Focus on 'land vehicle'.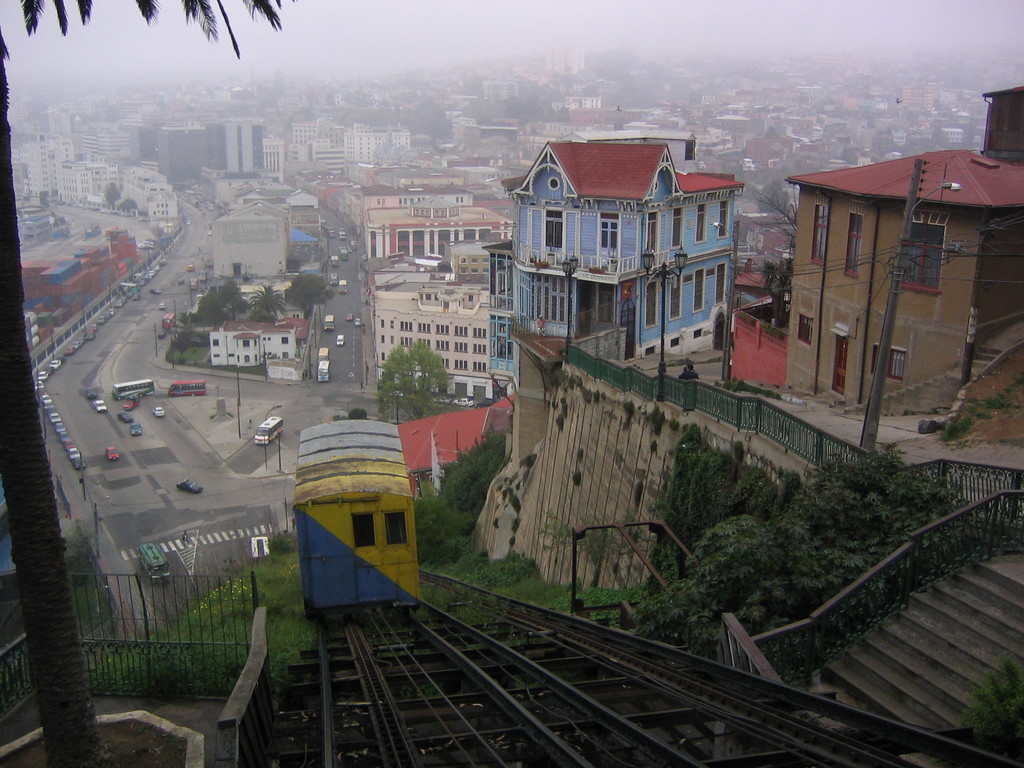
Focused at <box>340,233,346,238</box>.
